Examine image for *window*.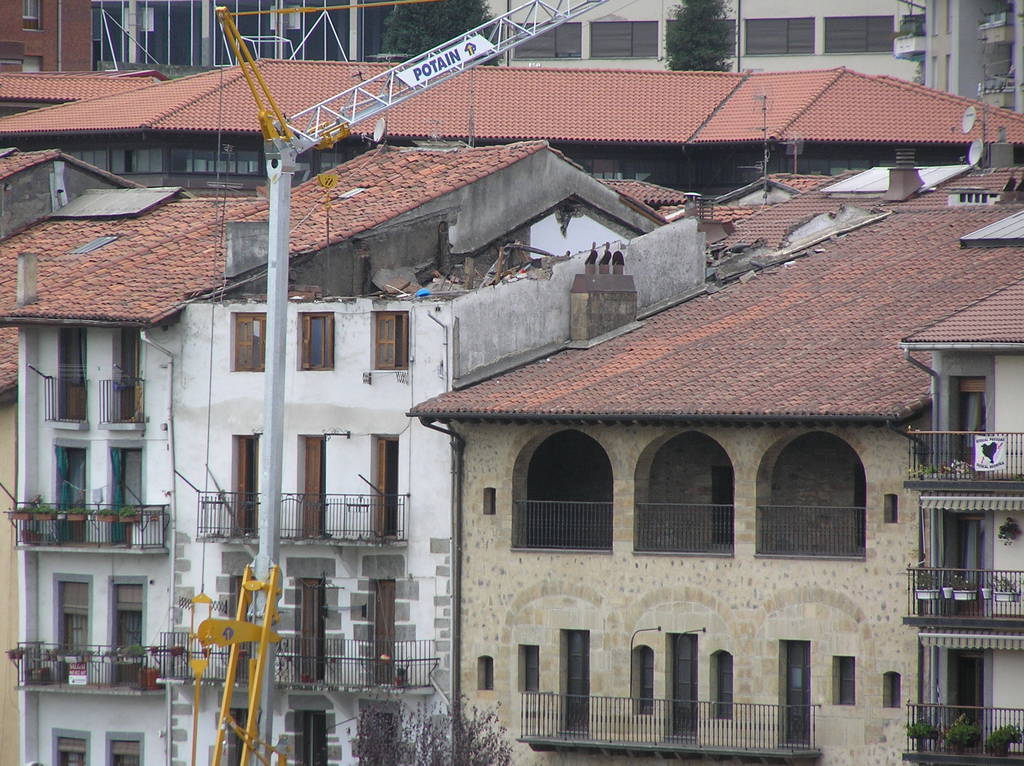
Examination result: x1=108, y1=743, x2=139, y2=765.
